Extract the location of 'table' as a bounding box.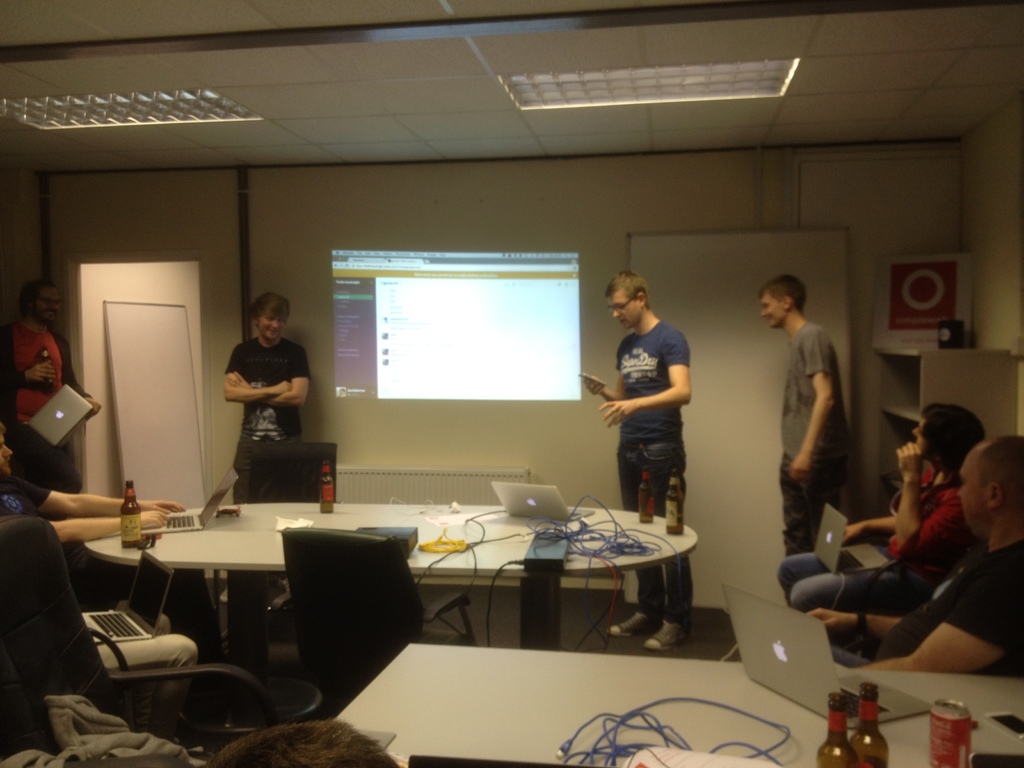
83,497,699,650.
